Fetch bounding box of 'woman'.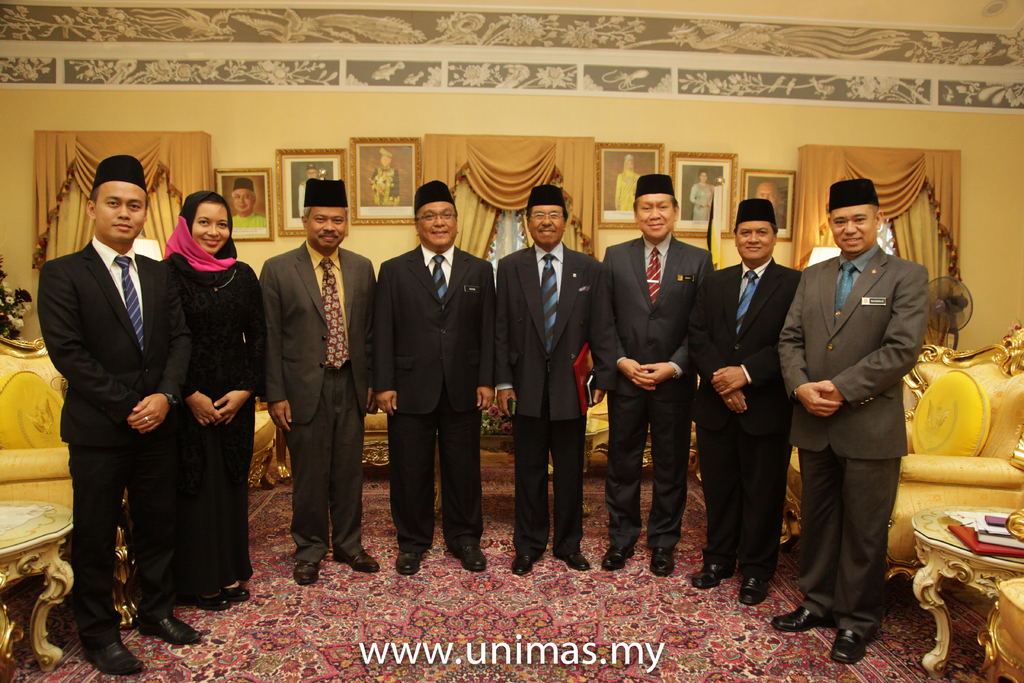
Bbox: crop(689, 173, 715, 223).
